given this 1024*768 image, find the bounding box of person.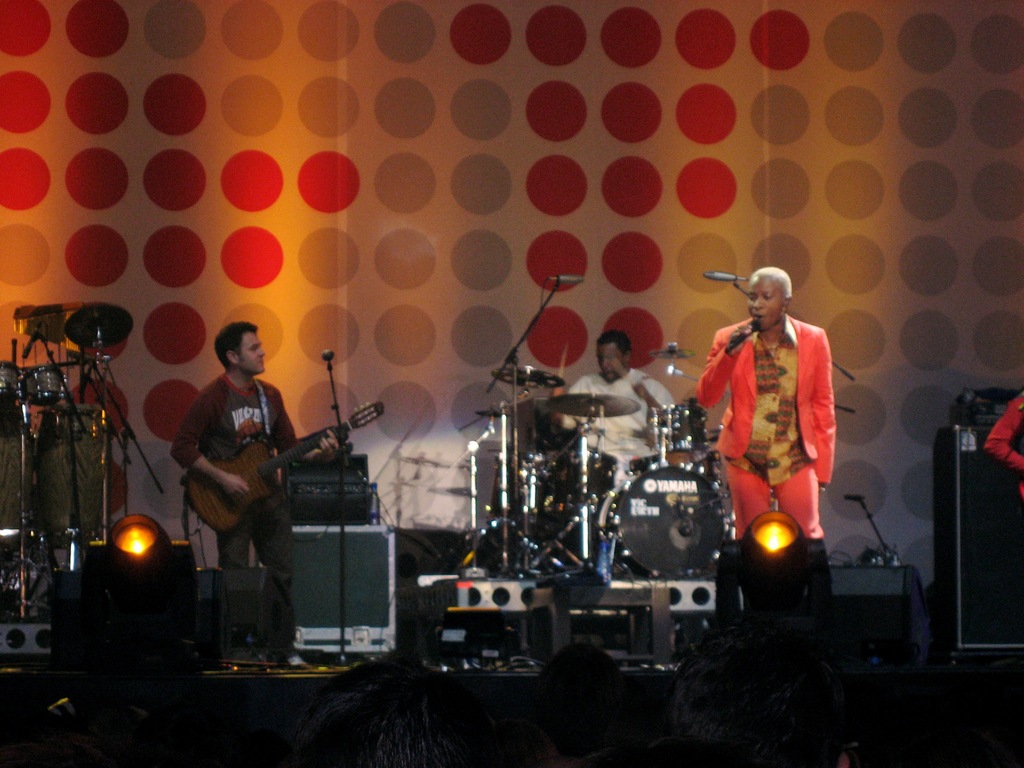
<region>556, 324, 673, 488</region>.
